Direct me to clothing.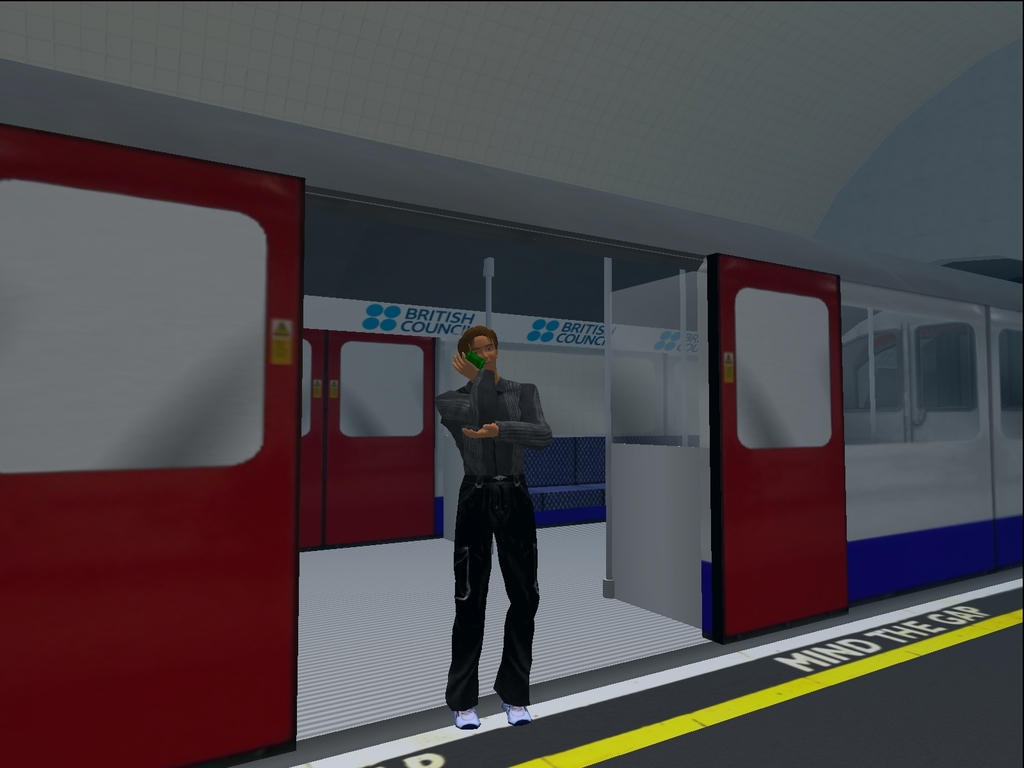
Direction: bbox(431, 372, 556, 712).
